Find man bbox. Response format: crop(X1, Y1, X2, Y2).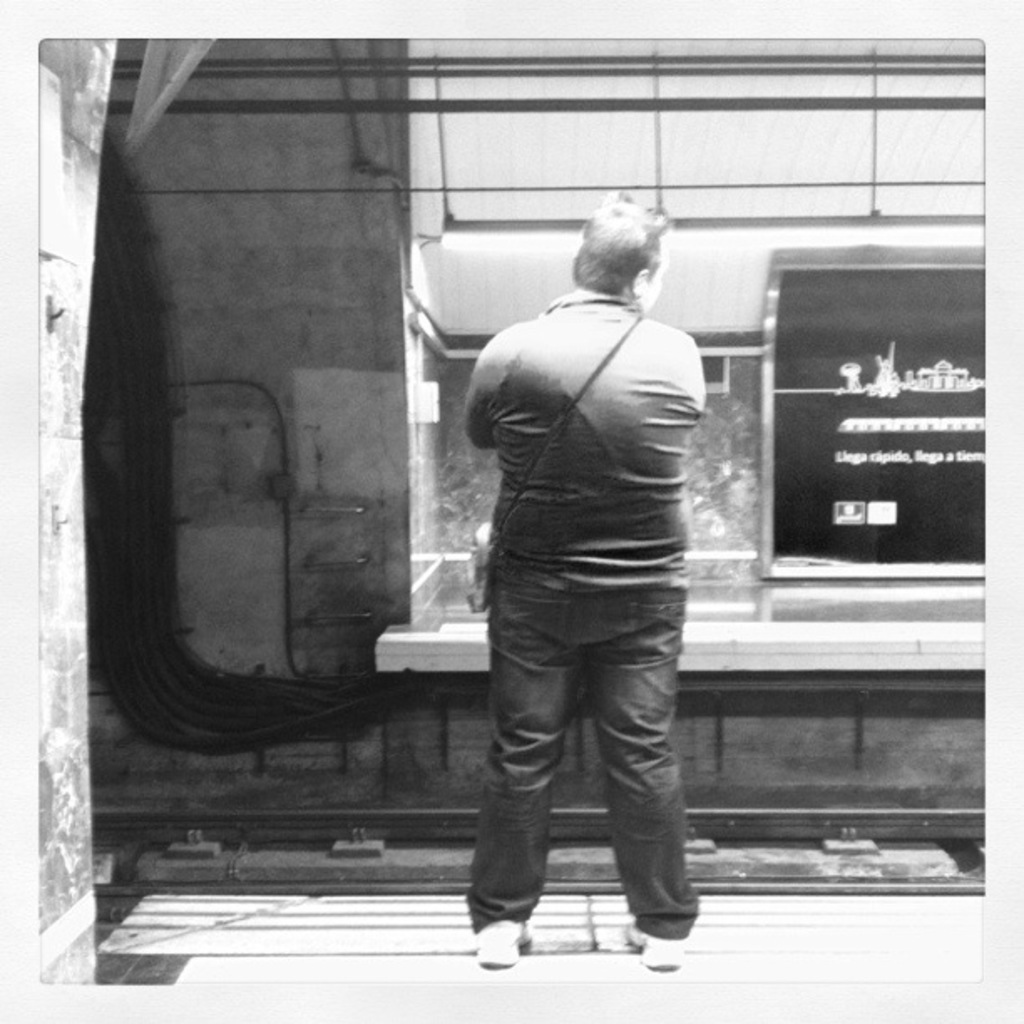
crop(430, 187, 743, 972).
